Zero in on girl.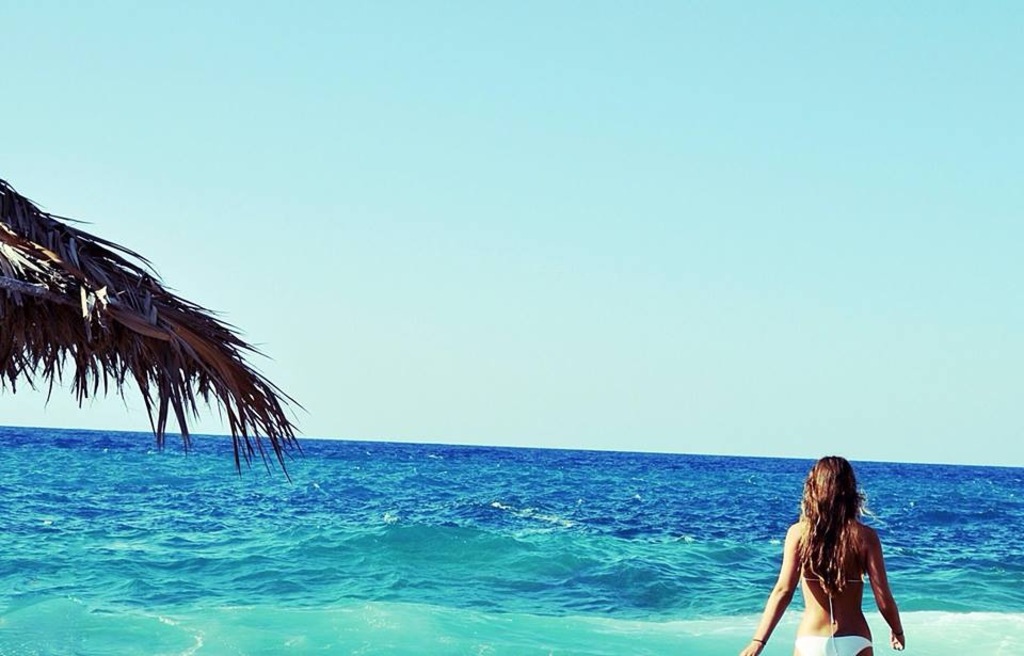
Zeroed in: <box>746,465,906,651</box>.
